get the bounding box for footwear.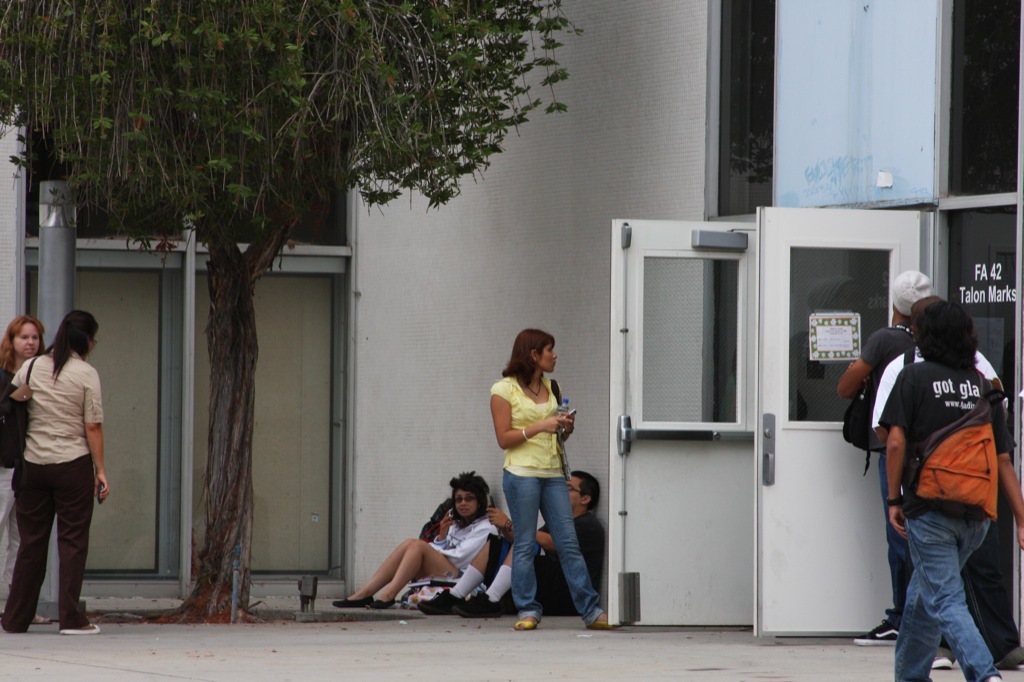
{"left": 928, "top": 642, "right": 954, "bottom": 668}.
